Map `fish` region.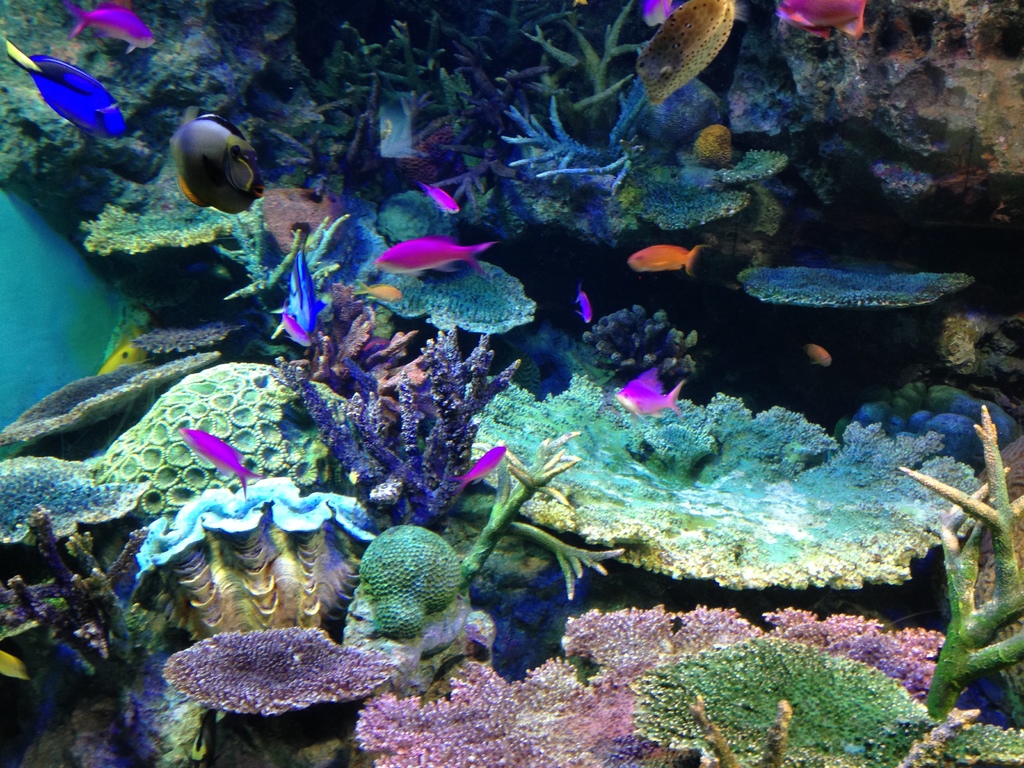
Mapped to [373,99,414,161].
